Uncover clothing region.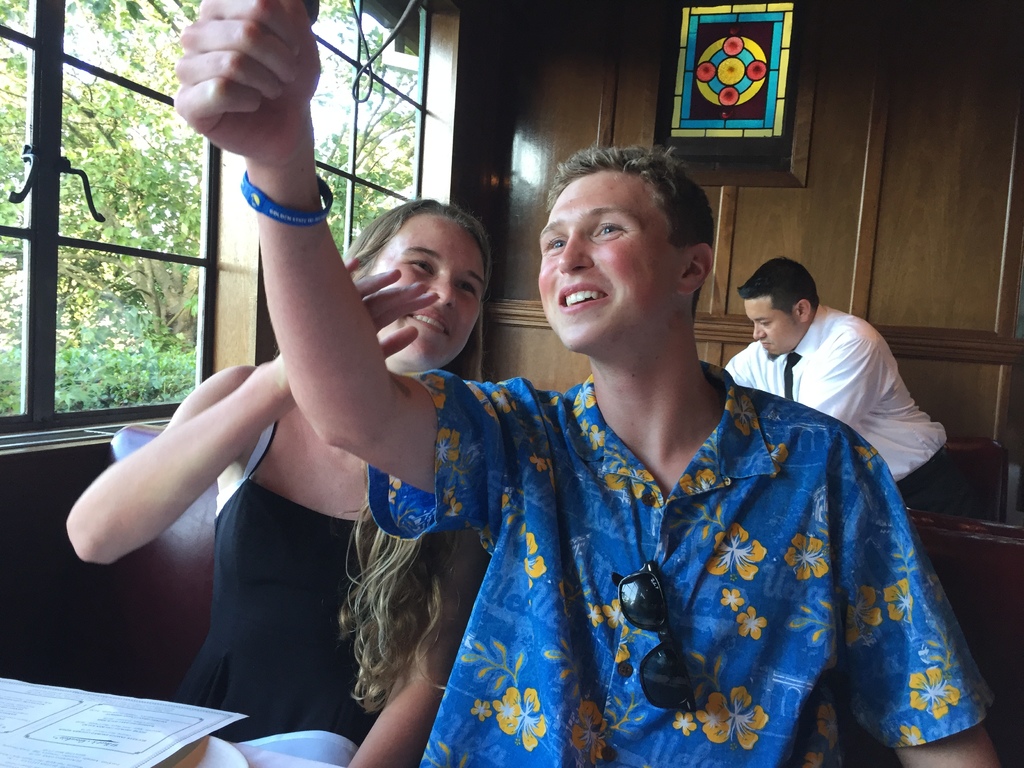
Uncovered: box(494, 318, 973, 762).
